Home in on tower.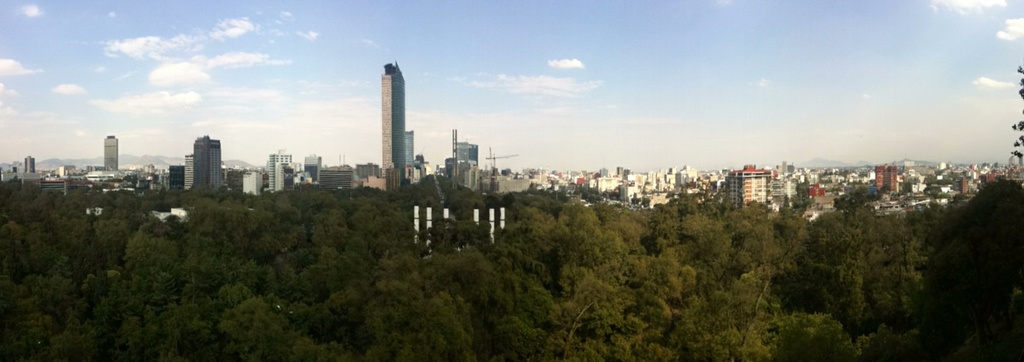
Homed in at (left=348, top=54, right=414, bottom=190).
